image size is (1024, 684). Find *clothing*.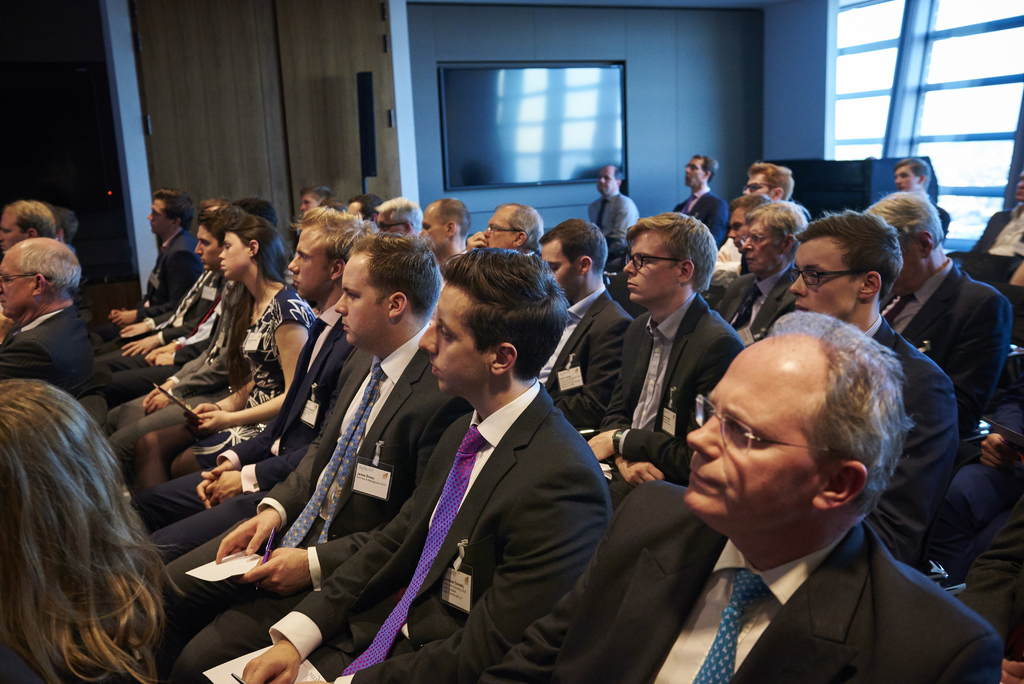
bbox(861, 318, 965, 567).
